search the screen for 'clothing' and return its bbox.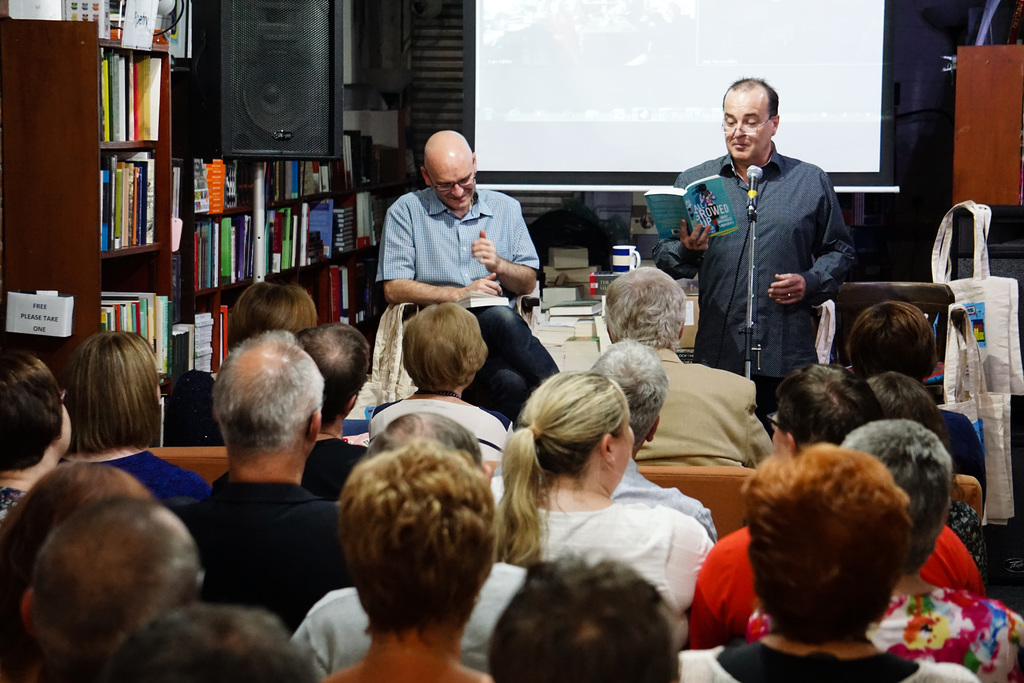
Found: l=375, t=190, r=552, b=439.
